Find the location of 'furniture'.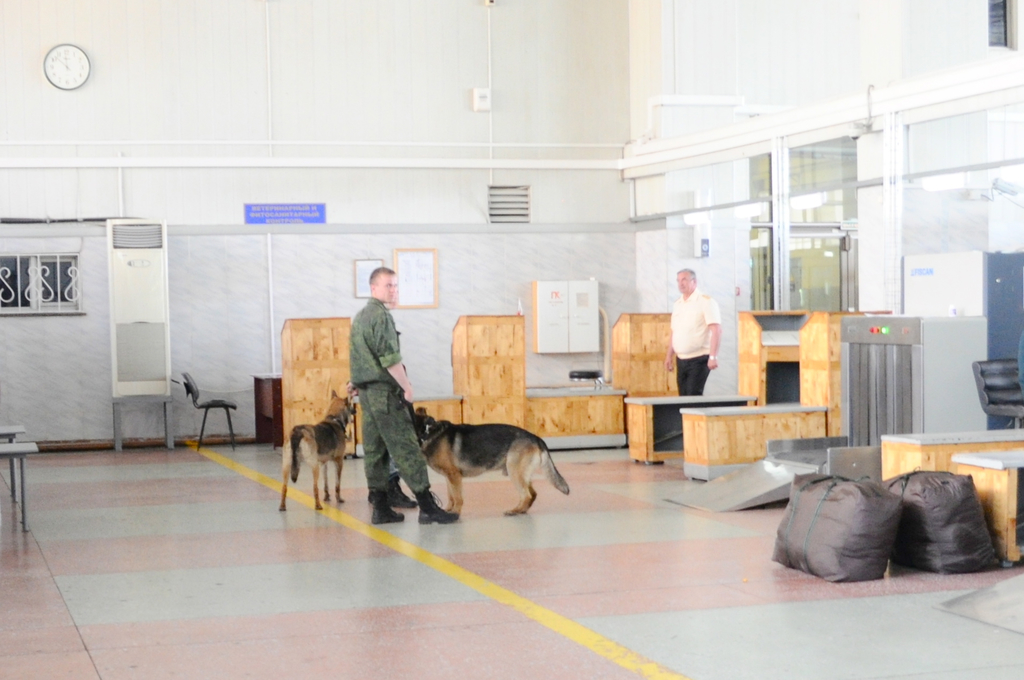
Location: Rect(609, 311, 680, 395).
